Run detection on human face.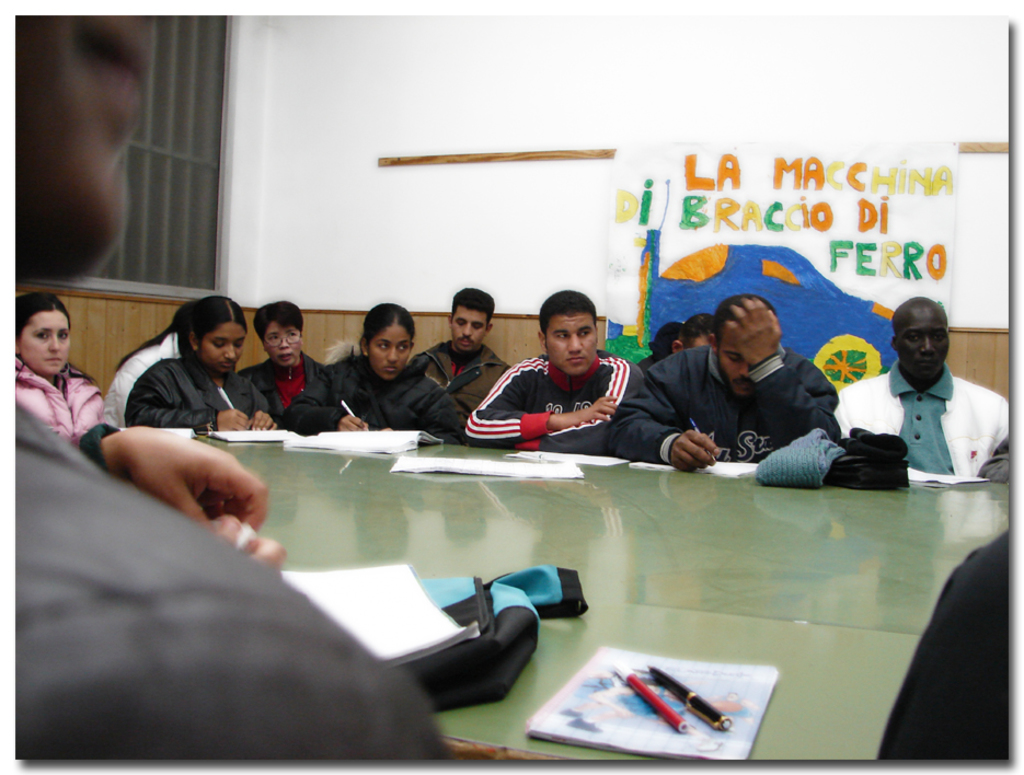
Result: rect(451, 309, 488, 357).
